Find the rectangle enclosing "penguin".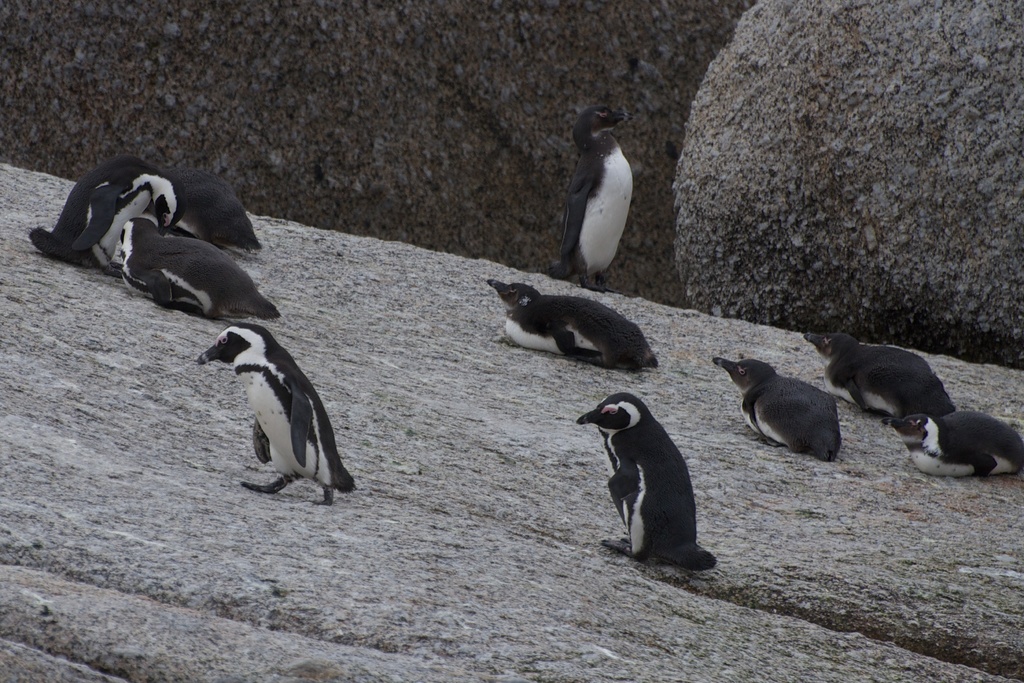
(left=26, top=156, right=184, bottom=268).
